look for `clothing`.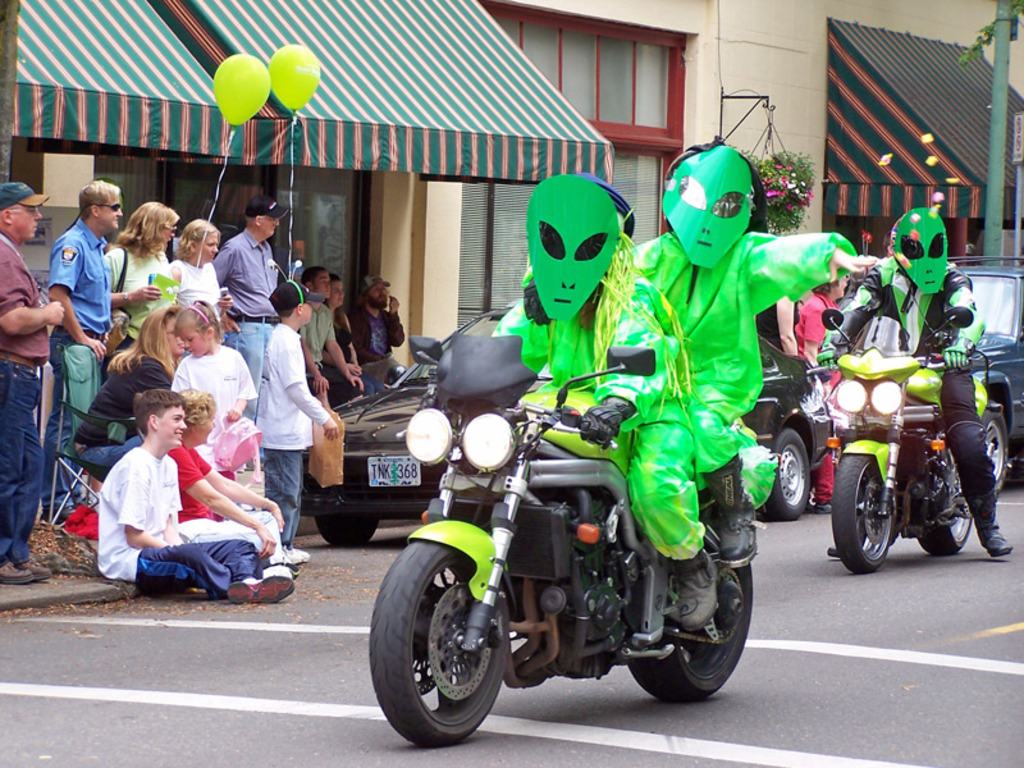
Found: 209/219/283/392.
